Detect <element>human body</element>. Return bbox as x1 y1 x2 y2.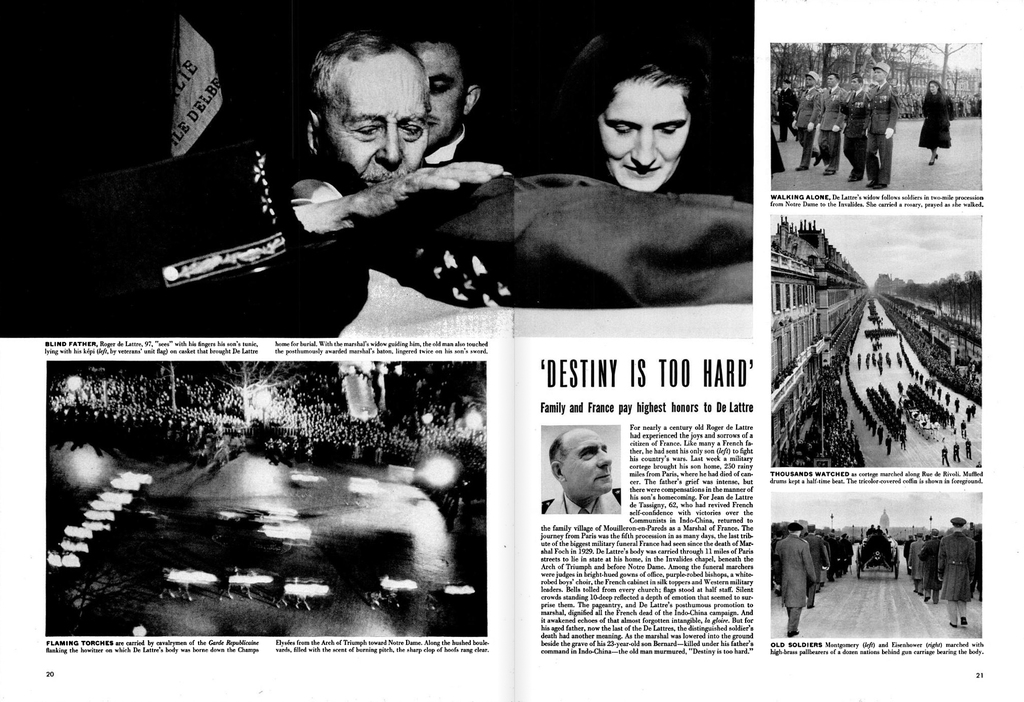
865 525 876 535.
